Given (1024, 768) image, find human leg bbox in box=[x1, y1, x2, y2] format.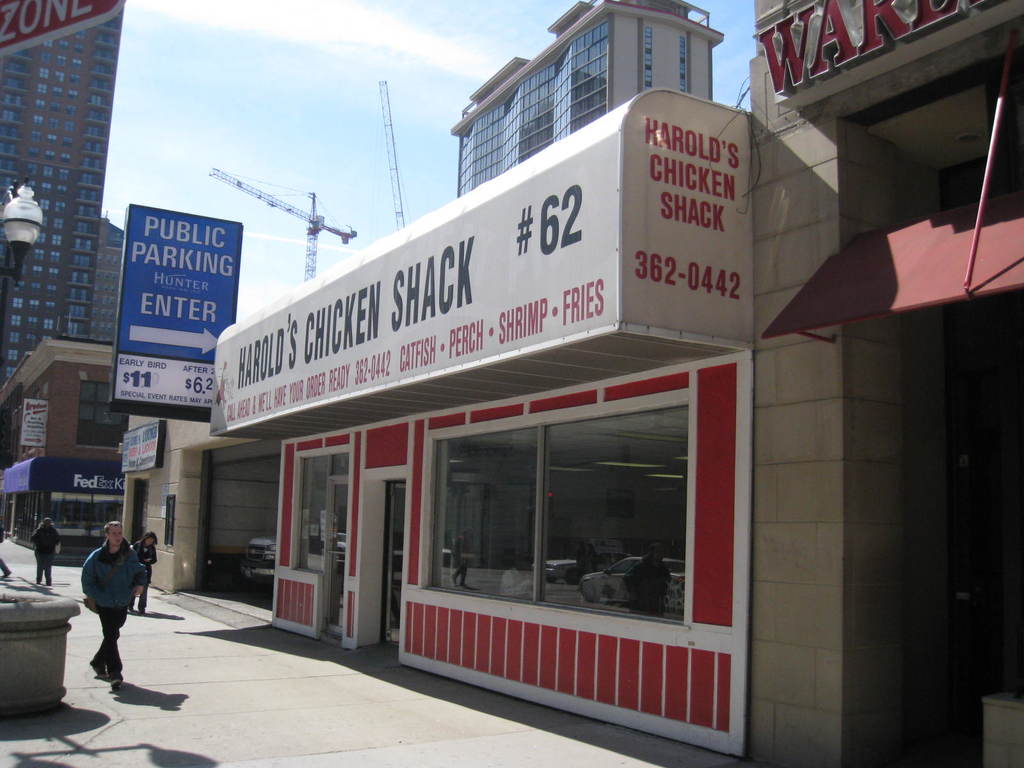
box=[36, 552, 54, 585].
